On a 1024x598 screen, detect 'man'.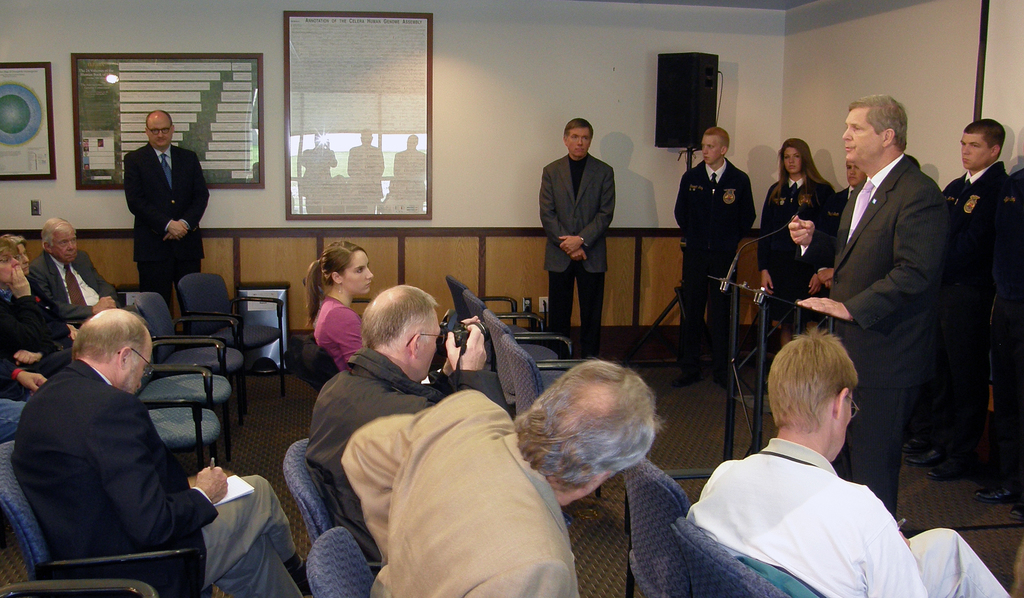
<bbox>903, 116, 1011, 478</bbox>.
